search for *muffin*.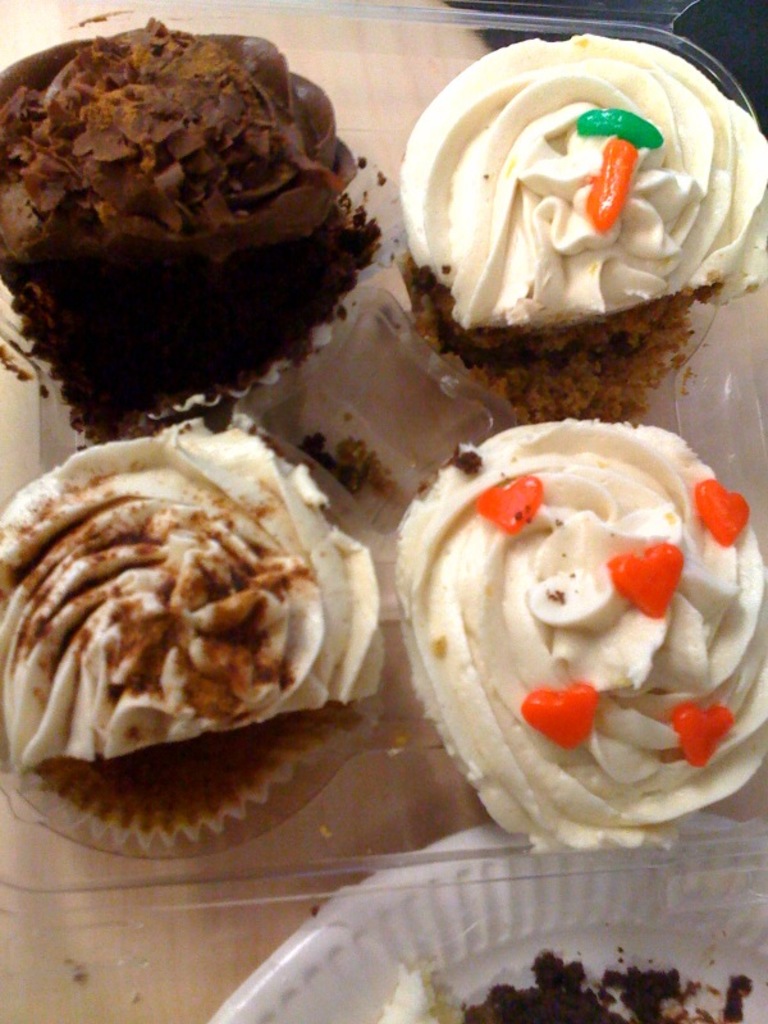
Found at (x1=0, y1=10, x2=392, y2=425).
